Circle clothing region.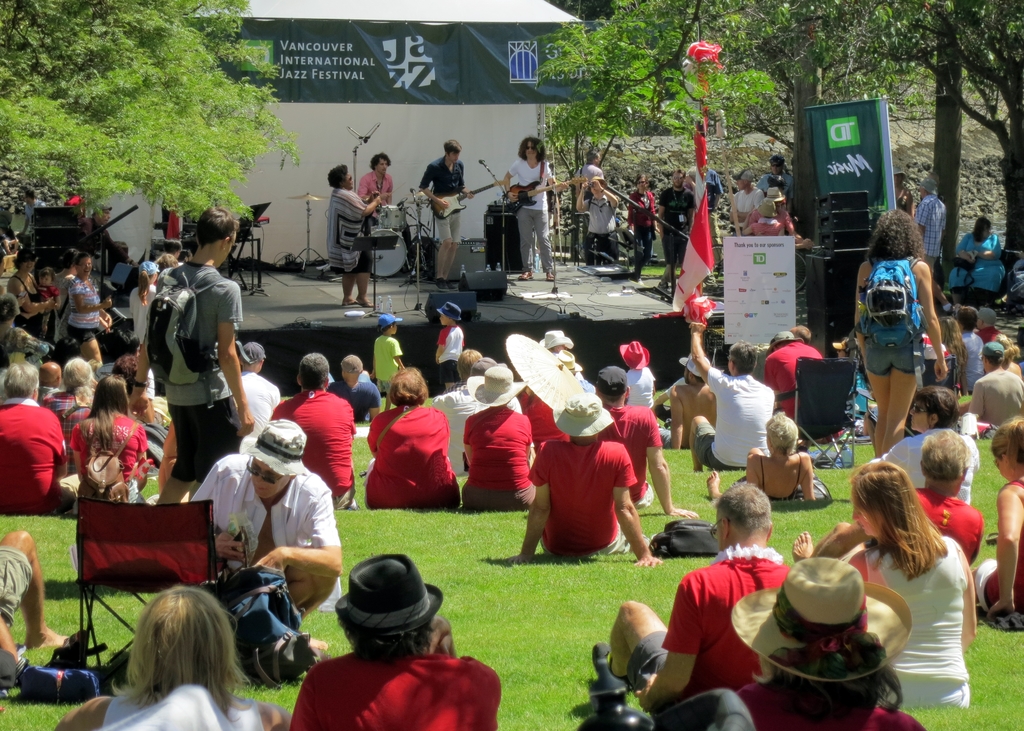
Region: BBox(371, 335, 404, 392).
